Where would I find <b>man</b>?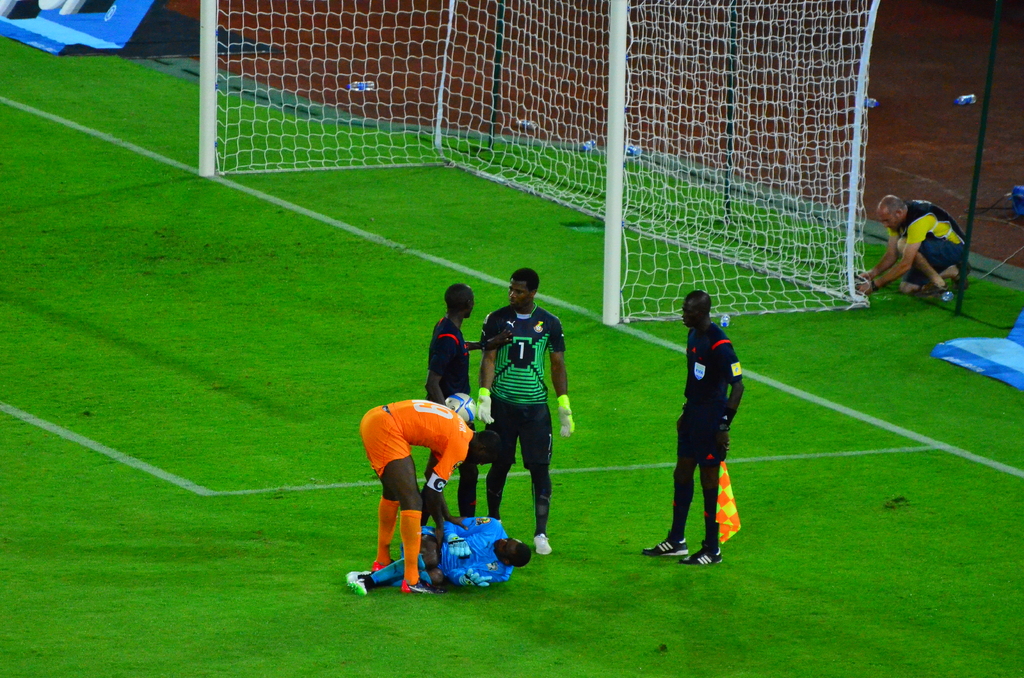
At [356,391,488,593].
